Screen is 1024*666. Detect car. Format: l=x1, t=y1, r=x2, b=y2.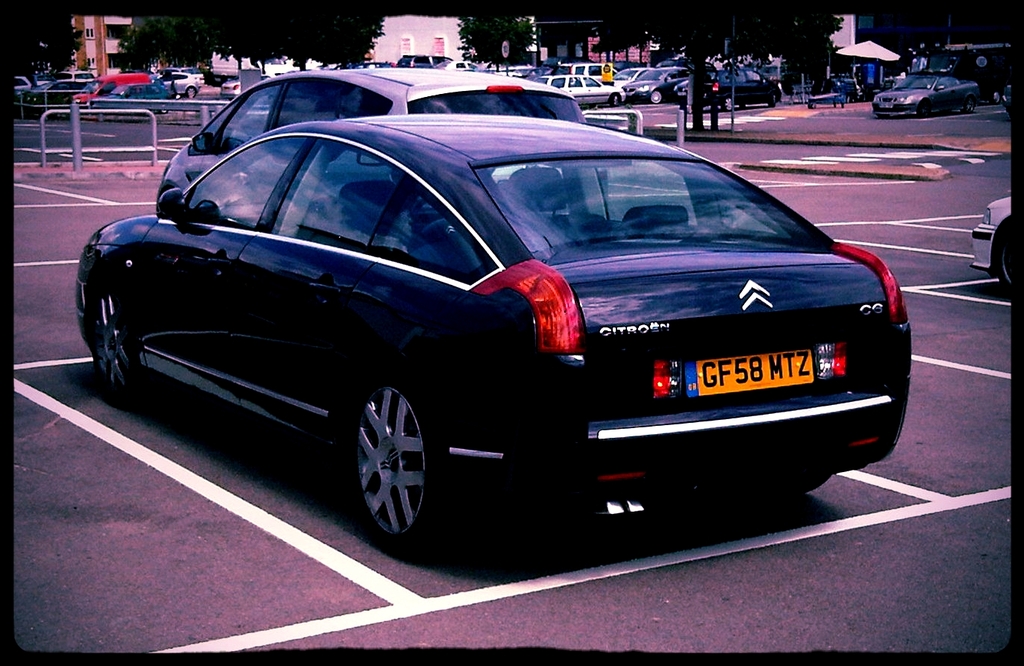
l=153, t=63, r=584, b=216.
